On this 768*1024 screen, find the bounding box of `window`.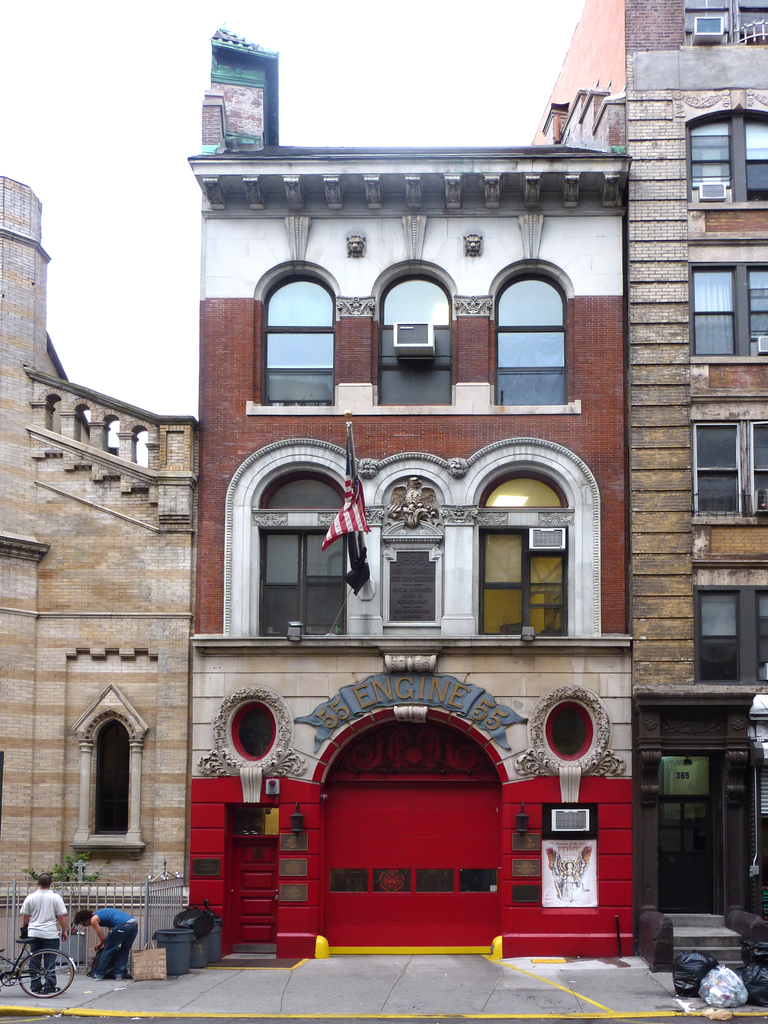
Bounding box: (x1=476, y1=440, x2=576, y2=650).
